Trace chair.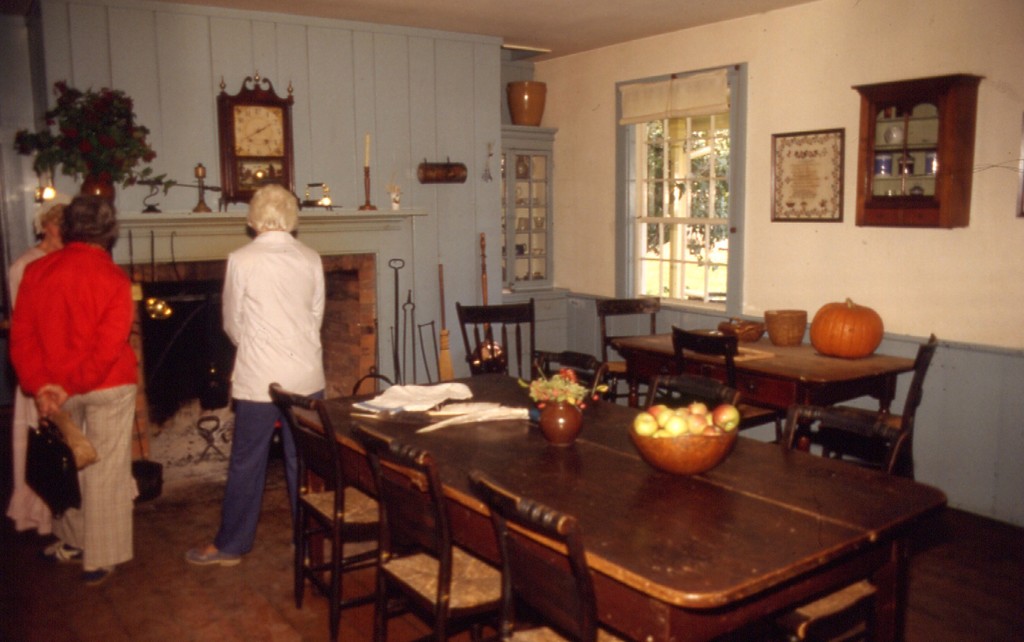
Traced to bbox(538, 347, 618, 404).
